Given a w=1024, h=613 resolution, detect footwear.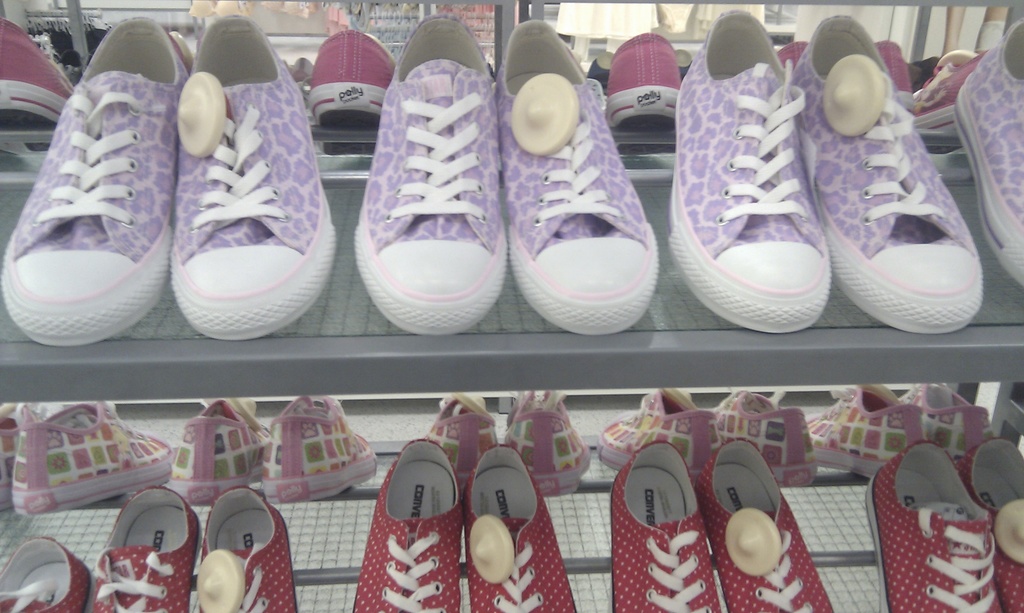
x1=864, y1=438, x2=1005, y2=612.
